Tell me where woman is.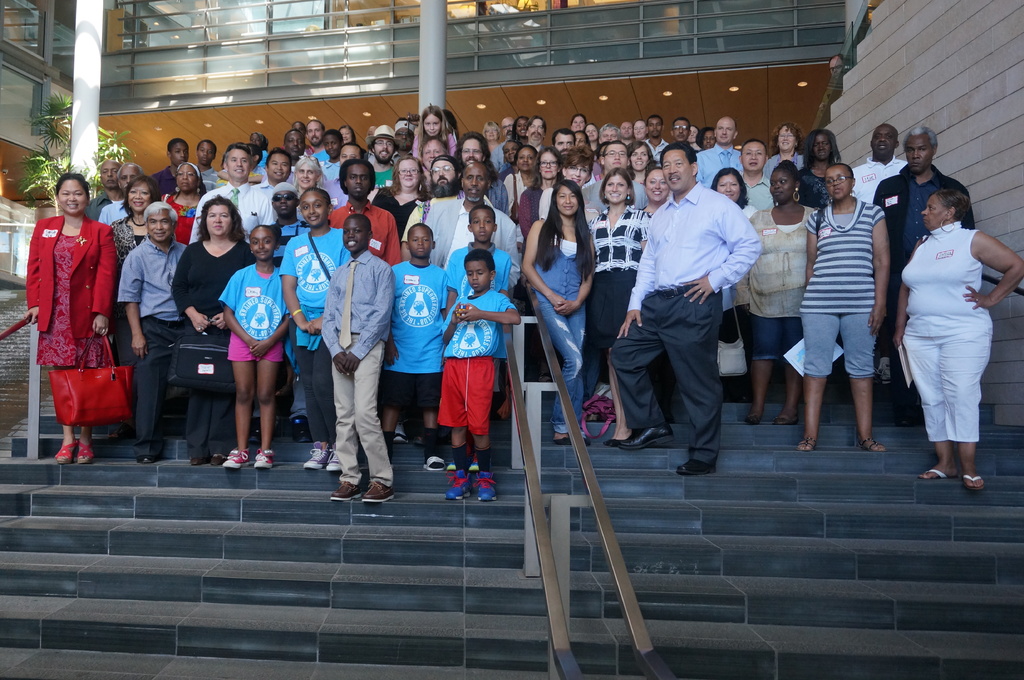
woman is at x1=794, y1=161, x2=886, y2=455.
